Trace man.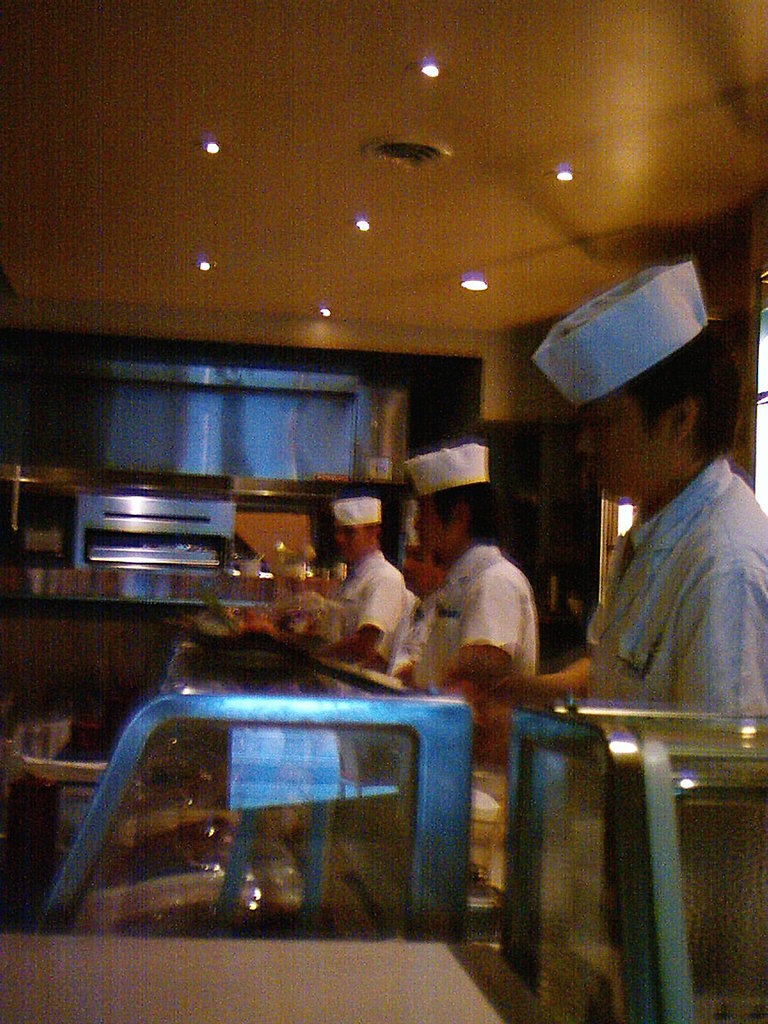
Traced to BBox(479, 259, 767, 782).
